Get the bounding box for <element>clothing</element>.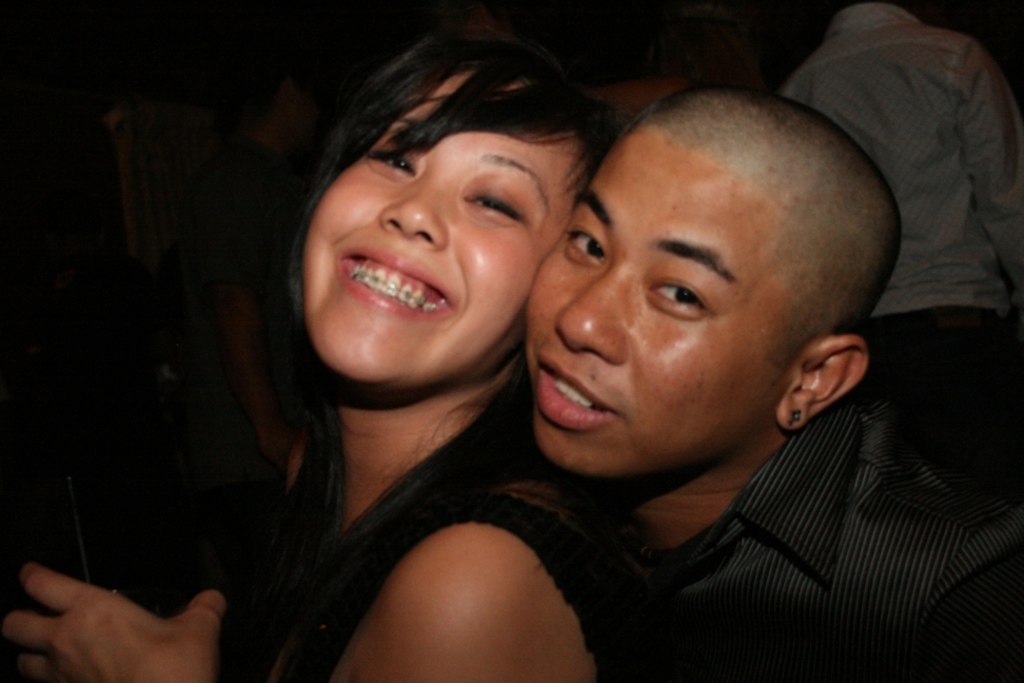
crop(623, 383, 1023, 682).
